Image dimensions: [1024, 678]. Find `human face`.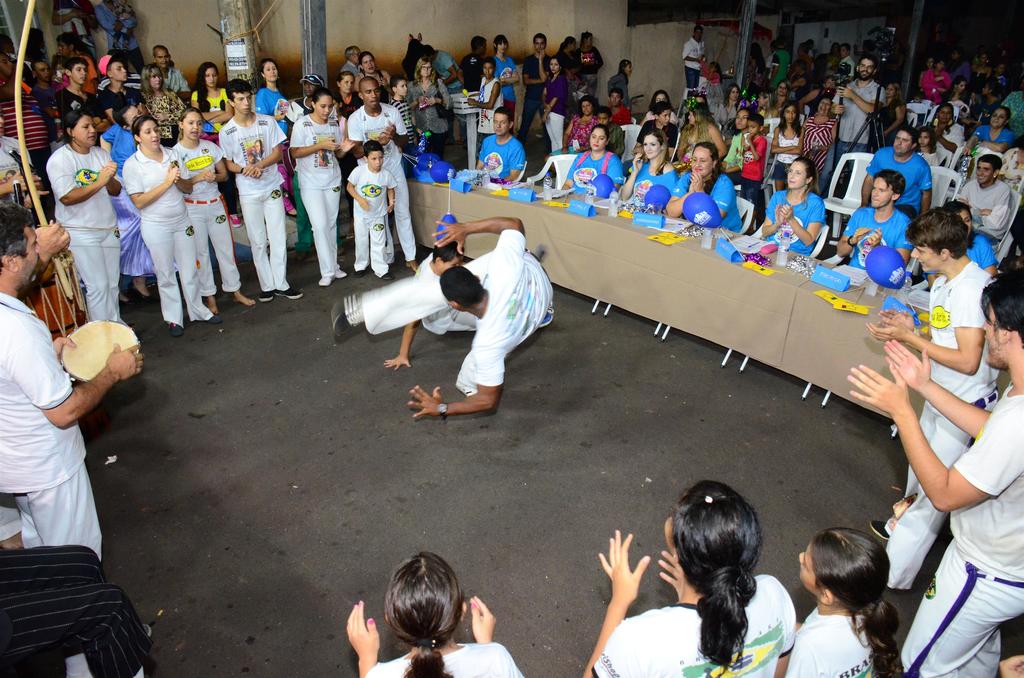
locate(784, 104, 796, 123).
